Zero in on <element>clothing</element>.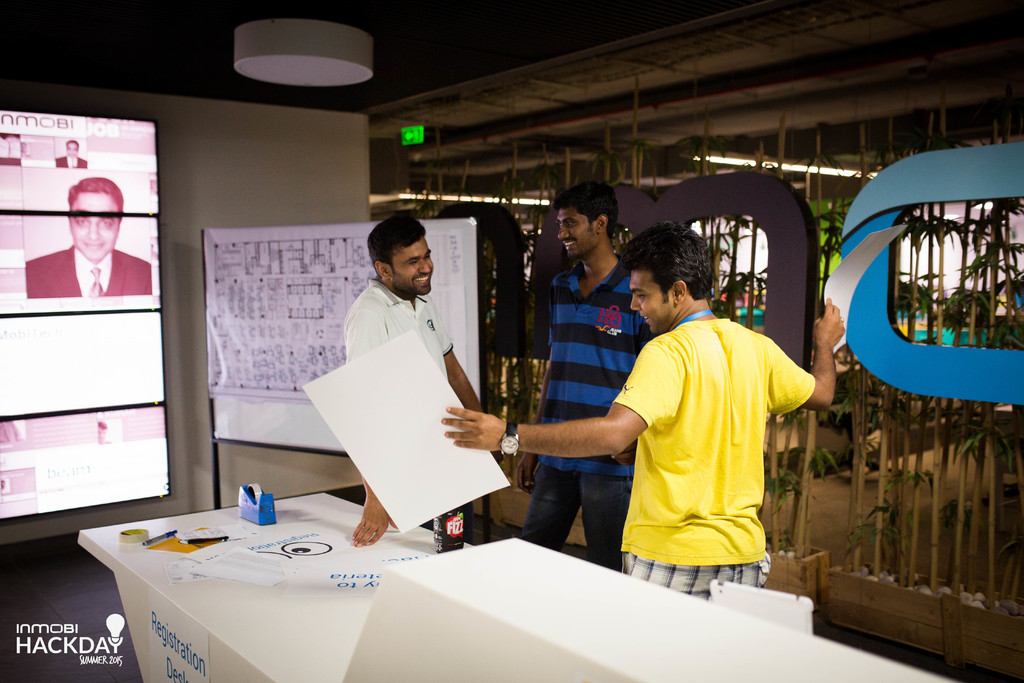
Zeroed in: 636,563,767,598.
